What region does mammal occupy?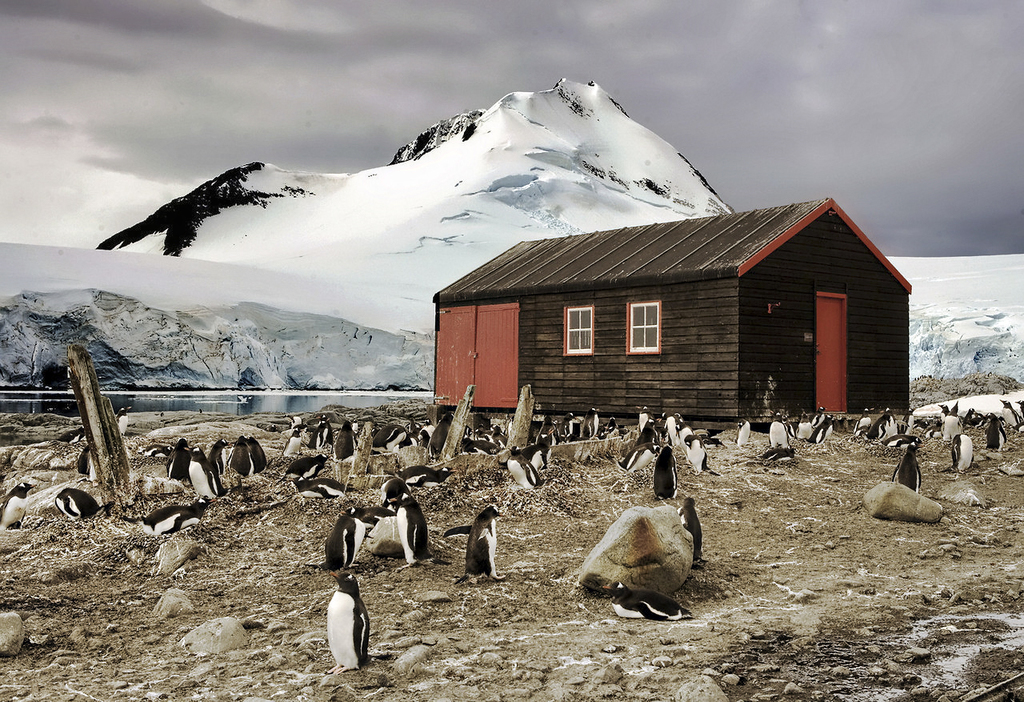
rect(996, 398, 1022, 426).
